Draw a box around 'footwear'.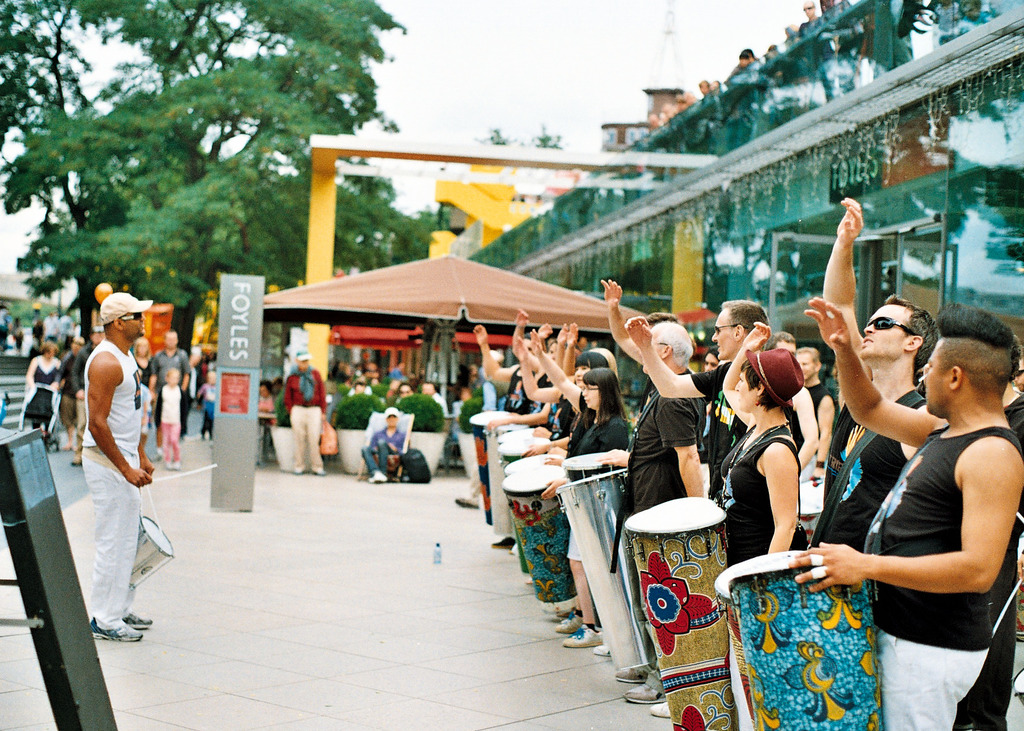
(456,497,479,508).
